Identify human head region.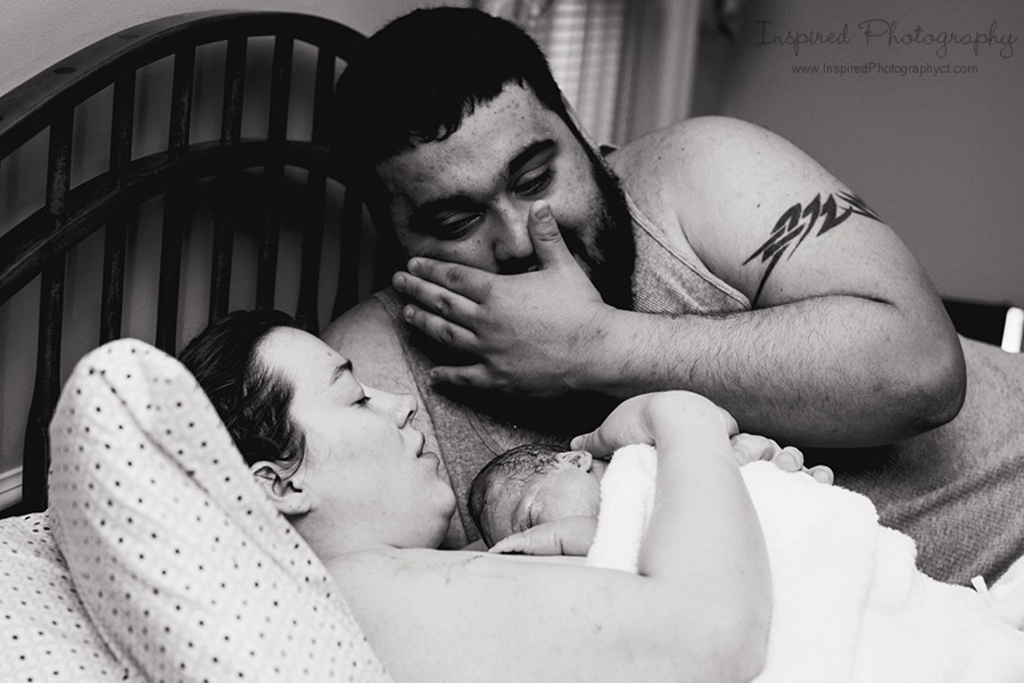
Region: {"left": 175, "top": 307, "right": 457, "bottom": 550}.
